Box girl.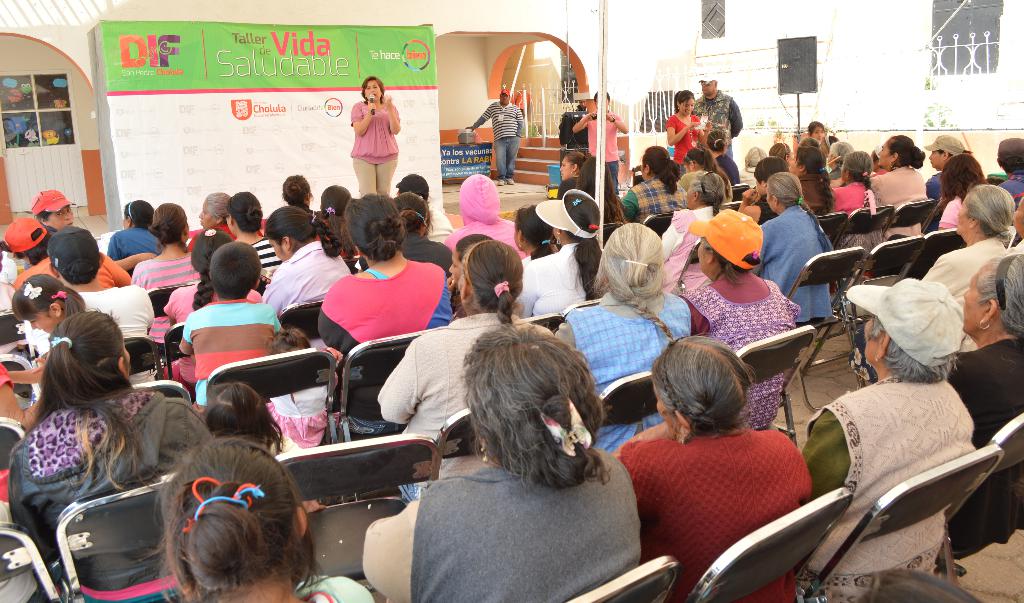
x1=134, y1=204, x2=200, y2=357.
